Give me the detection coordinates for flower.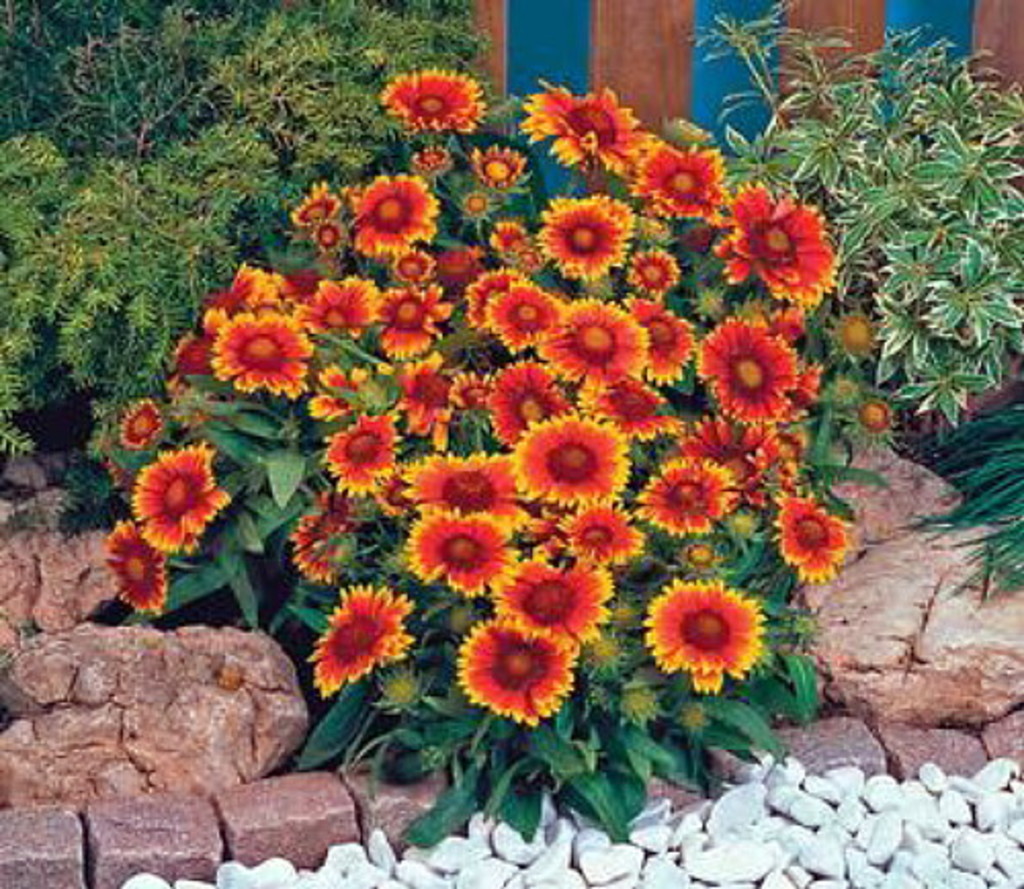
rect(774, 498, 844, 586).
